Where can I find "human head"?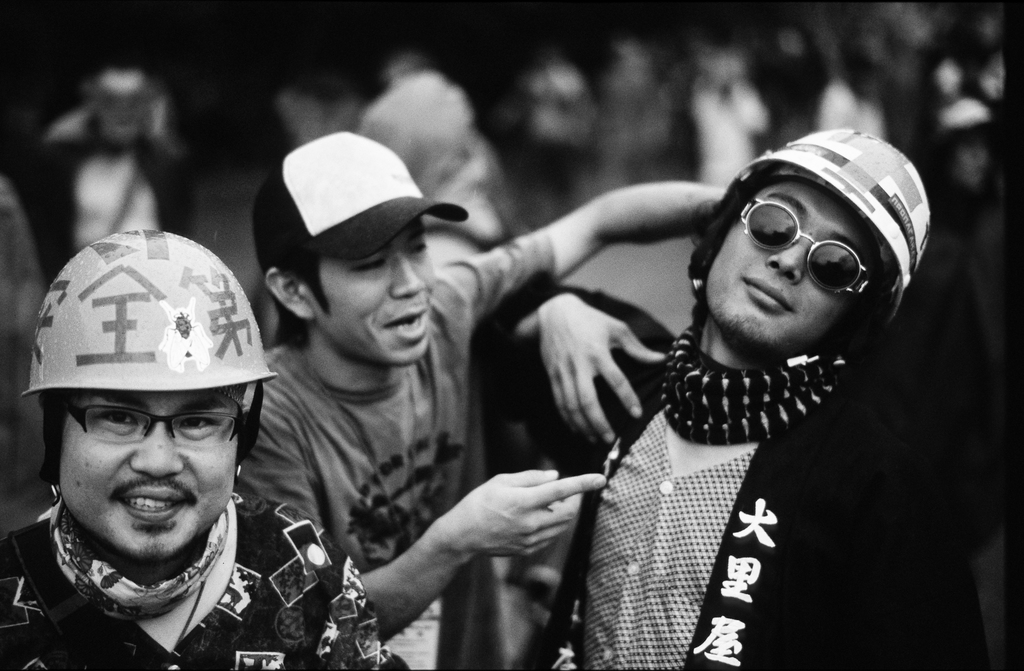
You can find it at {"x1": 23, "y1": 258, "x2": 265, "y2": 567}.
